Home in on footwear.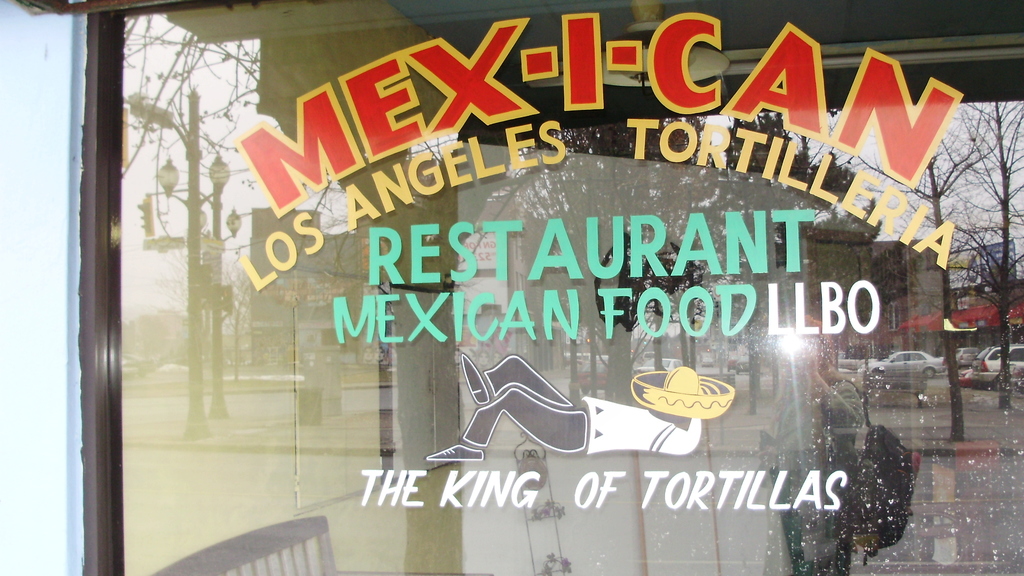
Homed in at bbox(425, 445, 487, 460).
